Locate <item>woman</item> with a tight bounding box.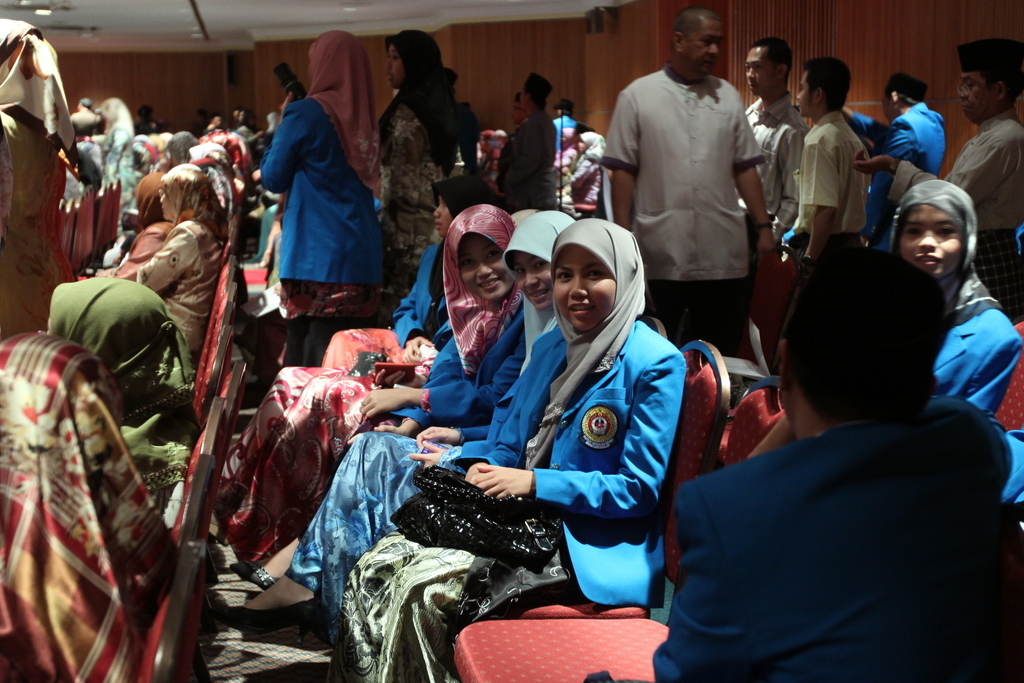
224/201/525/579.
